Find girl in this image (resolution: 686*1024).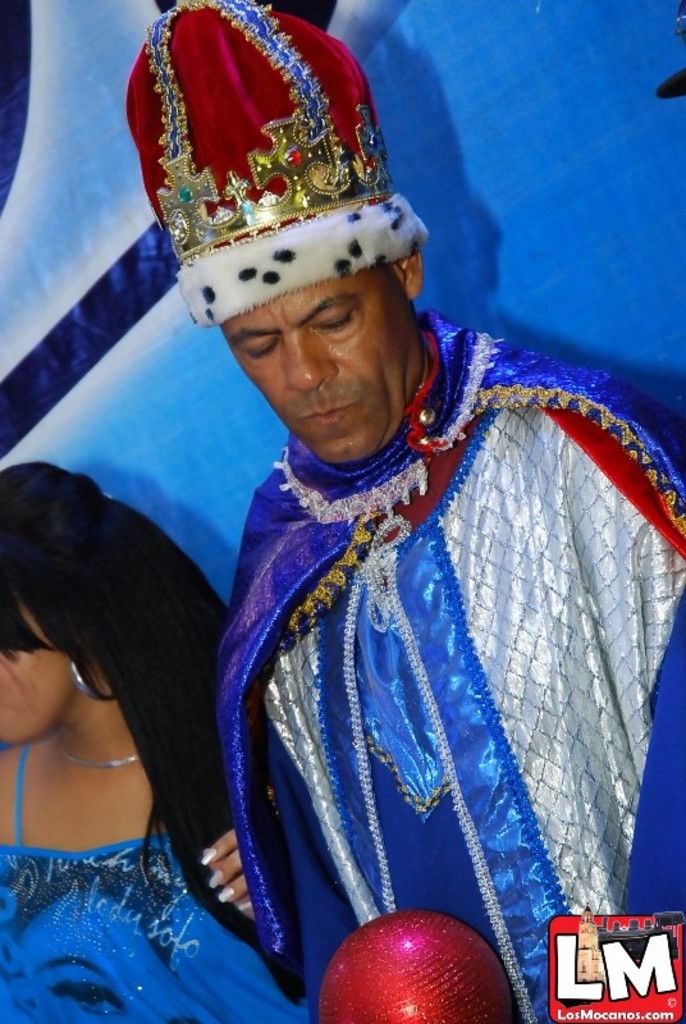
0,462,311,1023.
